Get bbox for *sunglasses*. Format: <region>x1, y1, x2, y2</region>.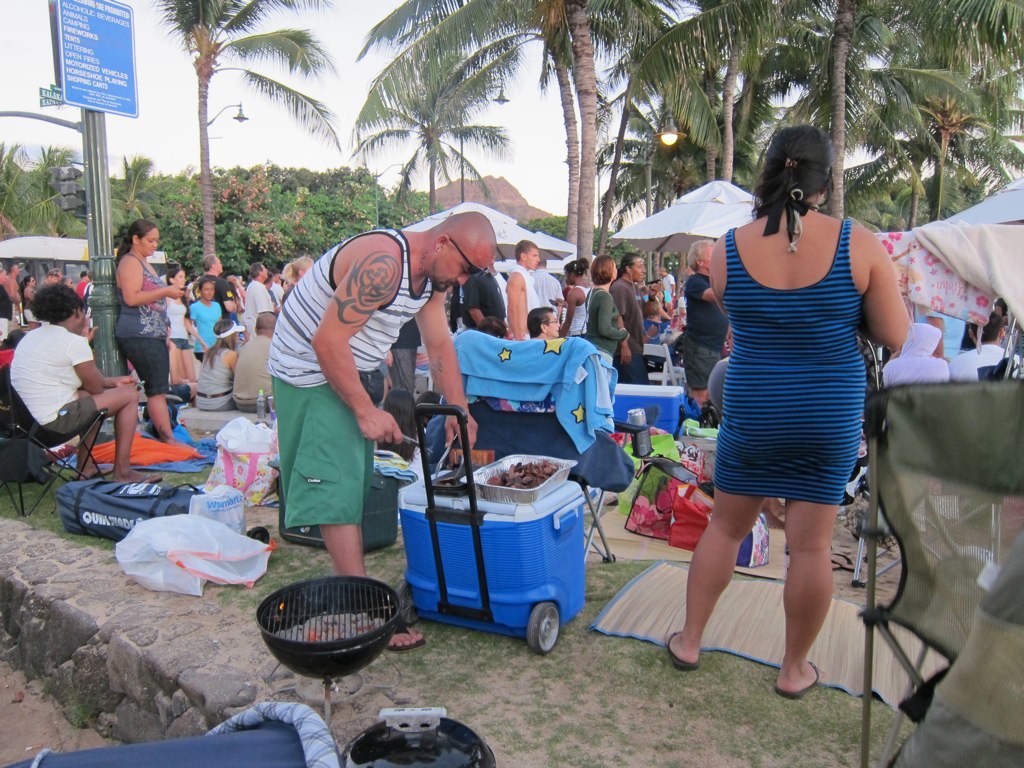
<region>450, 235, 489, 277</region>.
